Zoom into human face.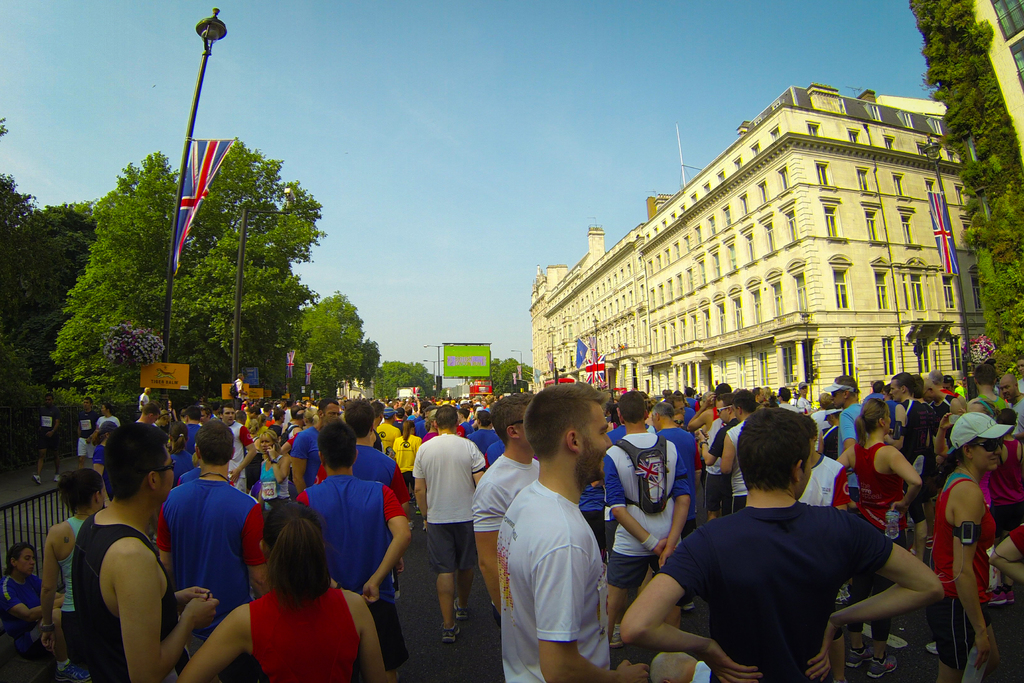
Zoom target: 222/409/235/423.
